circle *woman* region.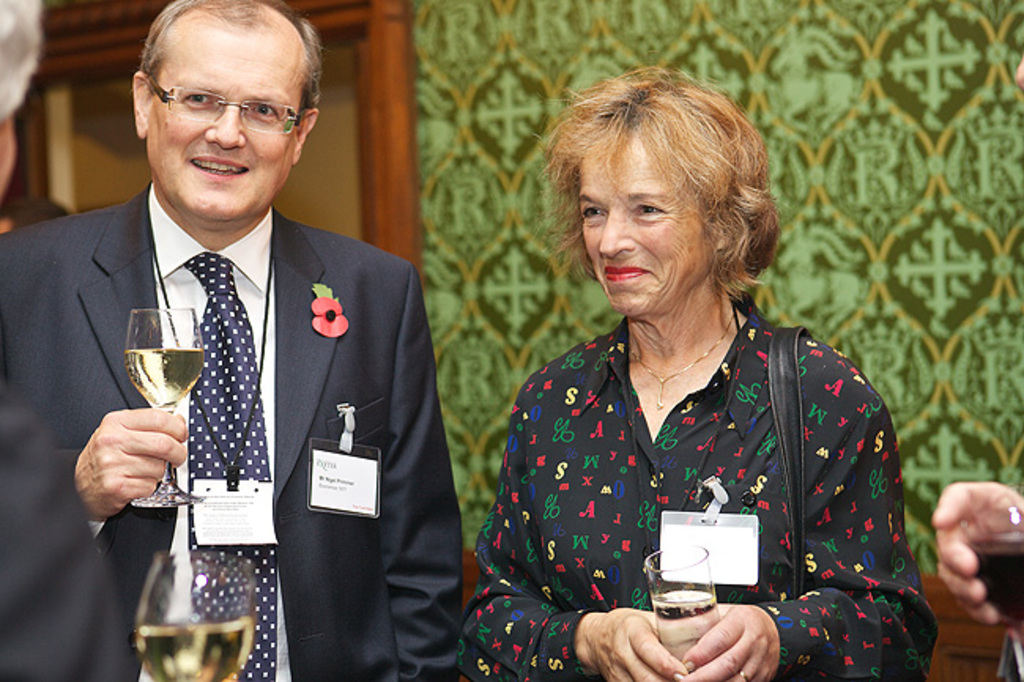
Region: [x1=455, y1=60, x2=937, y2=680].
